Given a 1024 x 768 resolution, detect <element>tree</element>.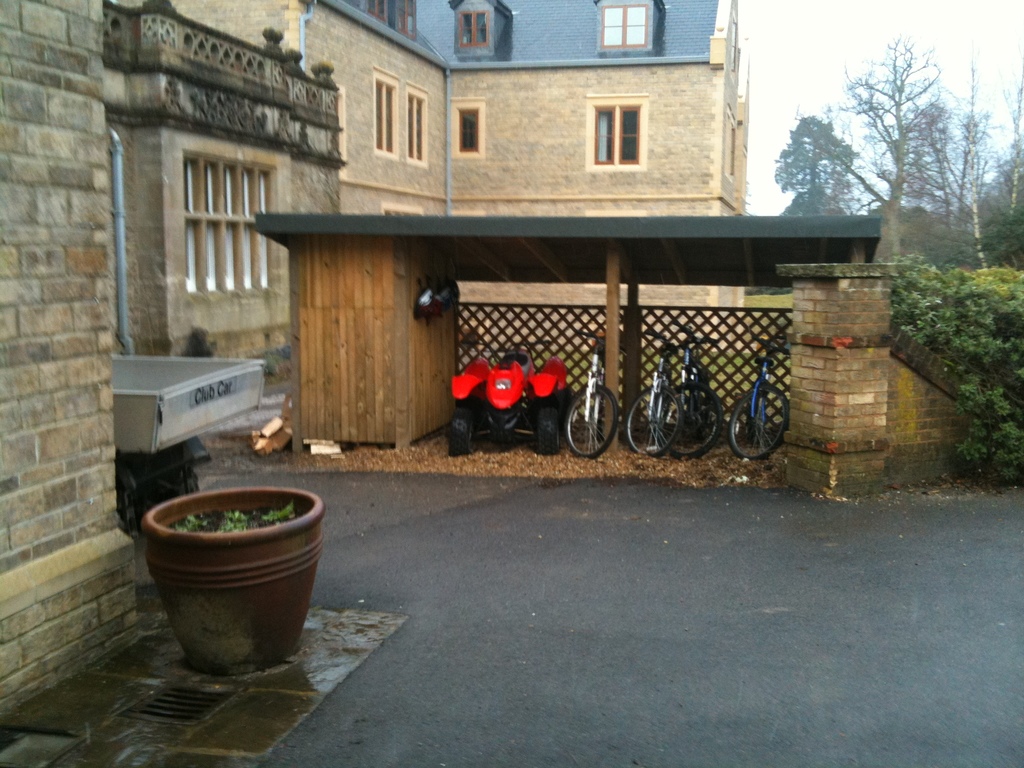
crop(769, 115, 860, 216).
